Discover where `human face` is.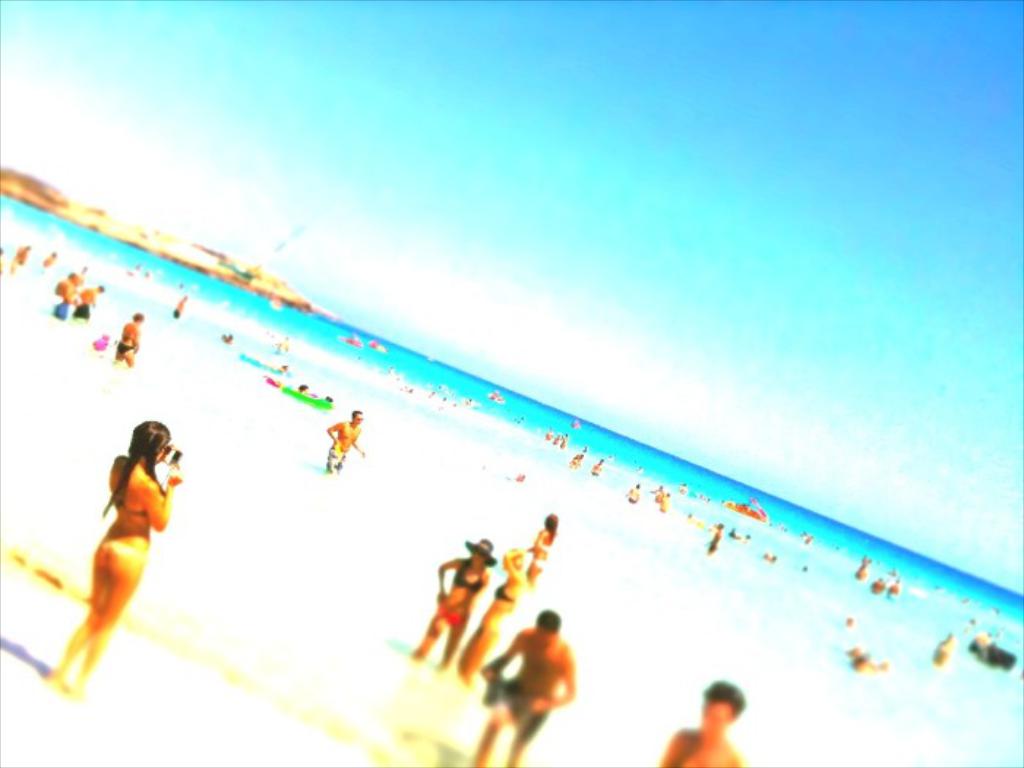
Discovered at bbox(690, 698, 729, 734).
